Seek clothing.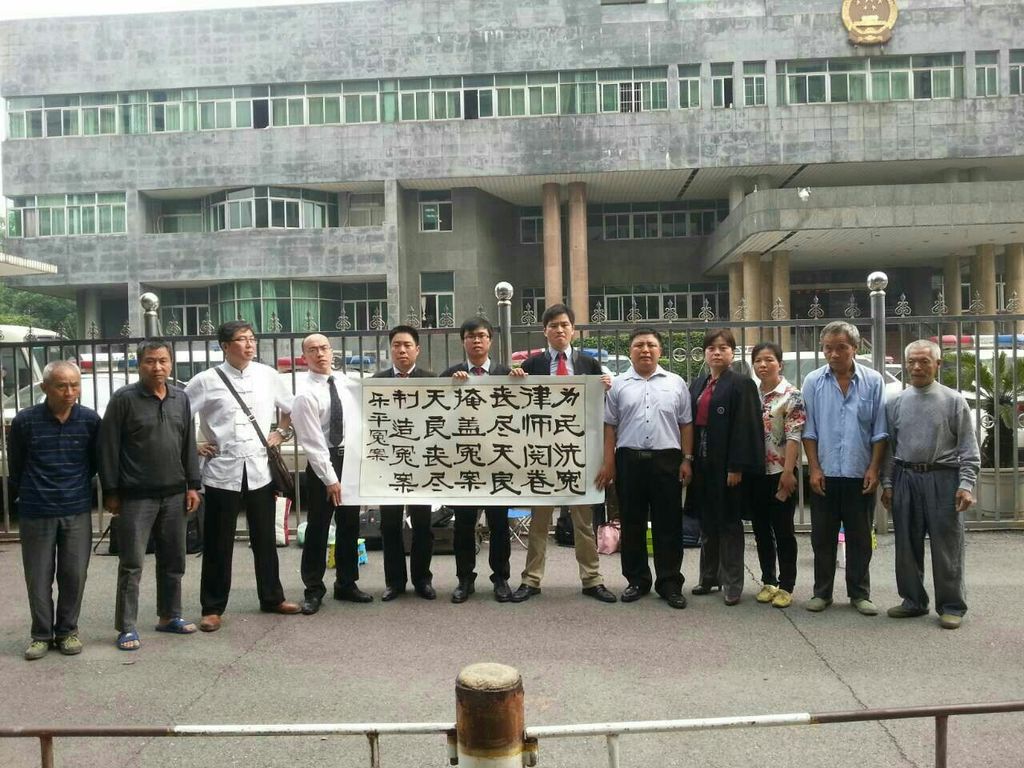
(x1=2, y1=396, x2=106, y2=512).
